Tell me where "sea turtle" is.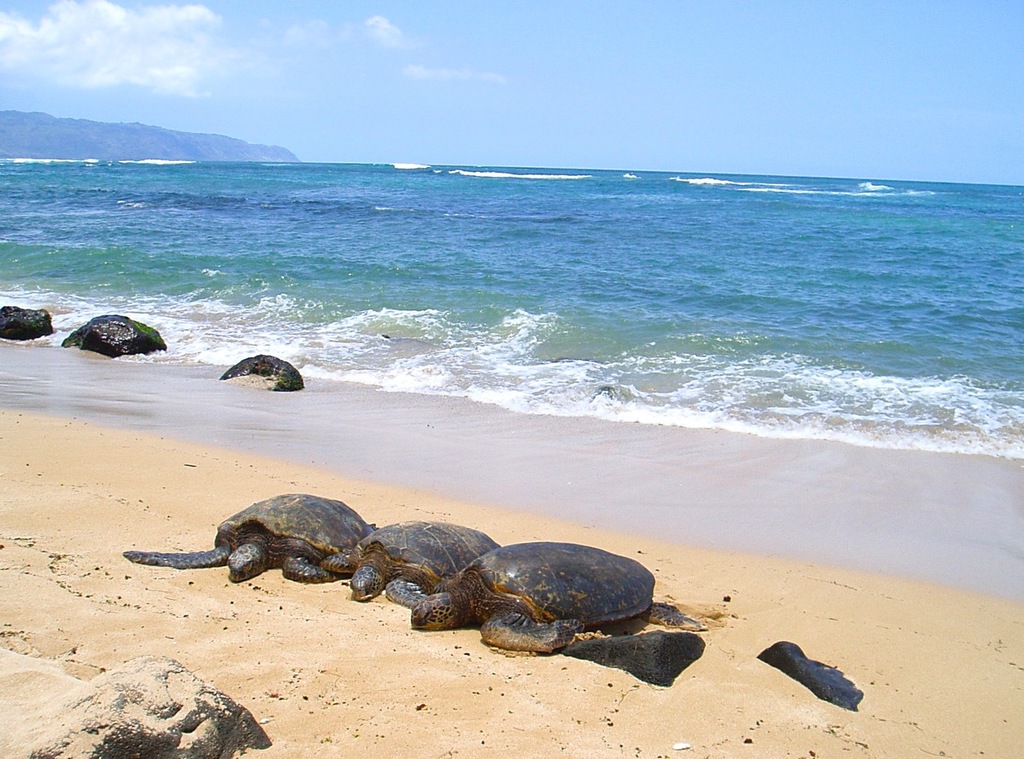
"sea turtle" is at box=[322, 519, 499, 607].
